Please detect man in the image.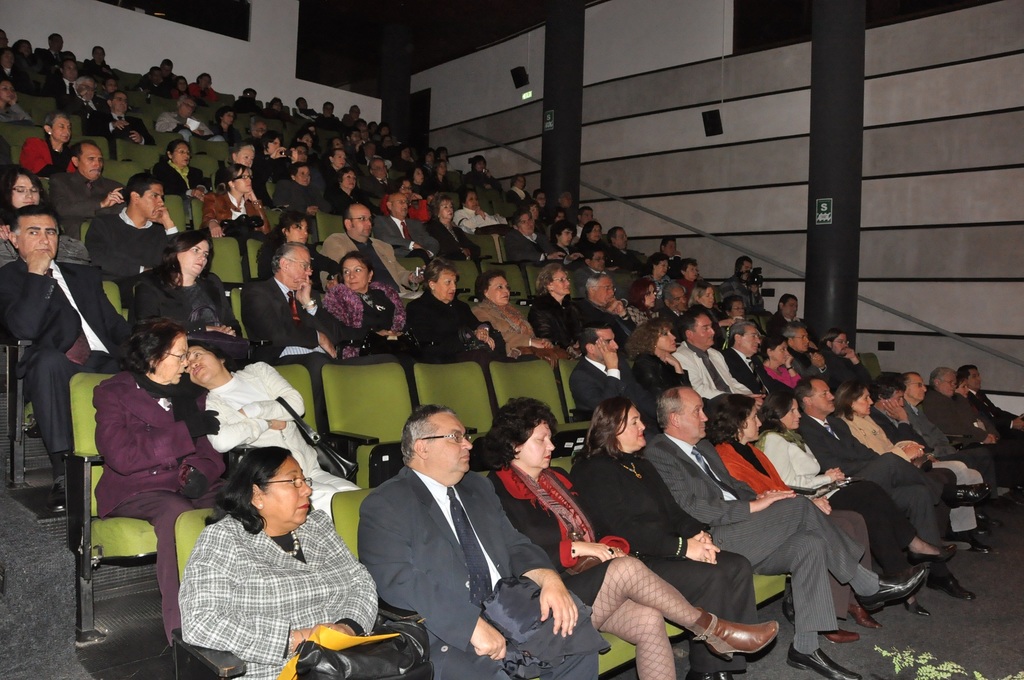
[31, 134, 125, 231].
